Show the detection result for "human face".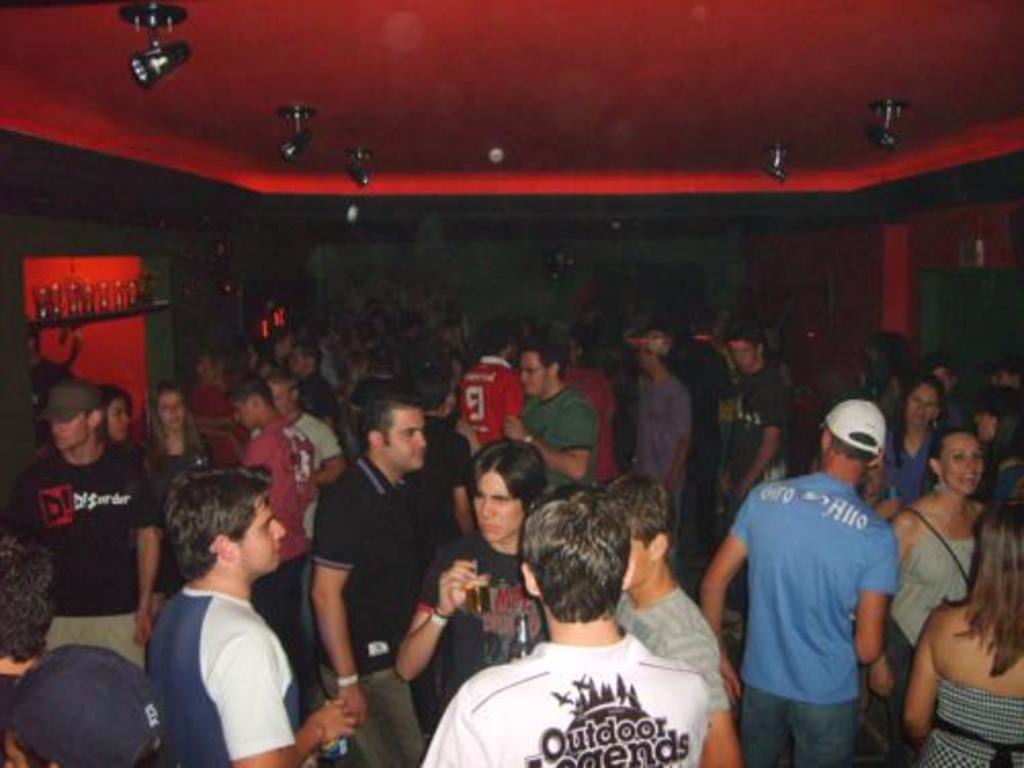
locate(733, 342, 756, 373).
